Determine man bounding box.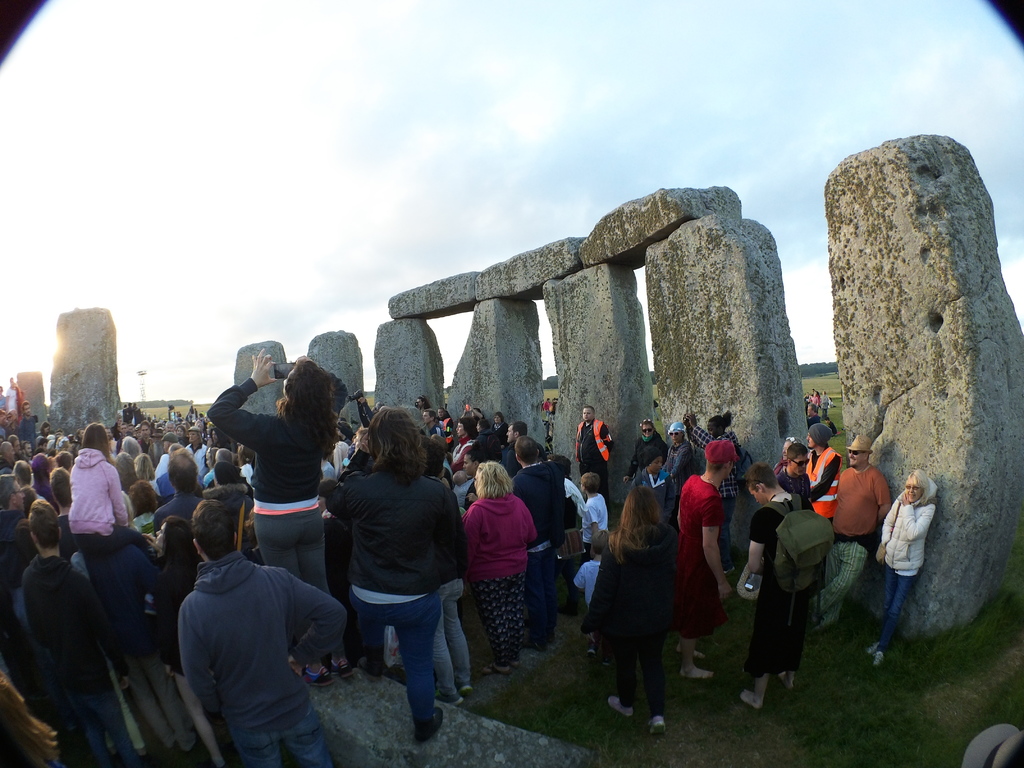
Determined: 571 403 614 515.
